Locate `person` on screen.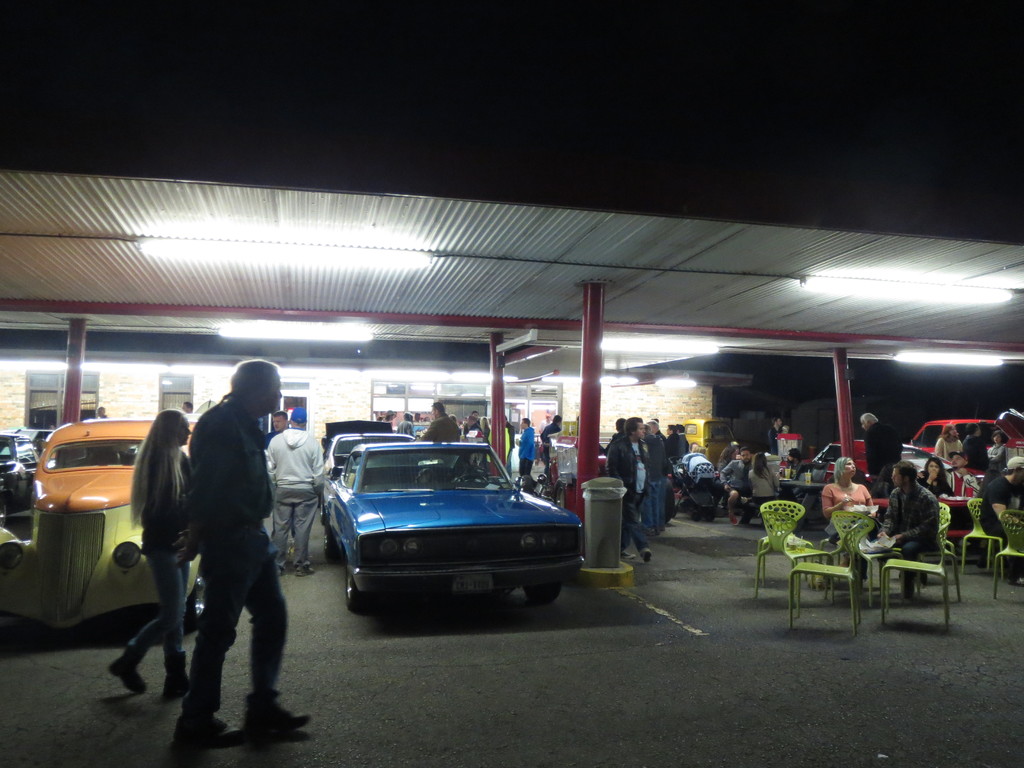
On screen at bbox(818, 456, 877, 514).
